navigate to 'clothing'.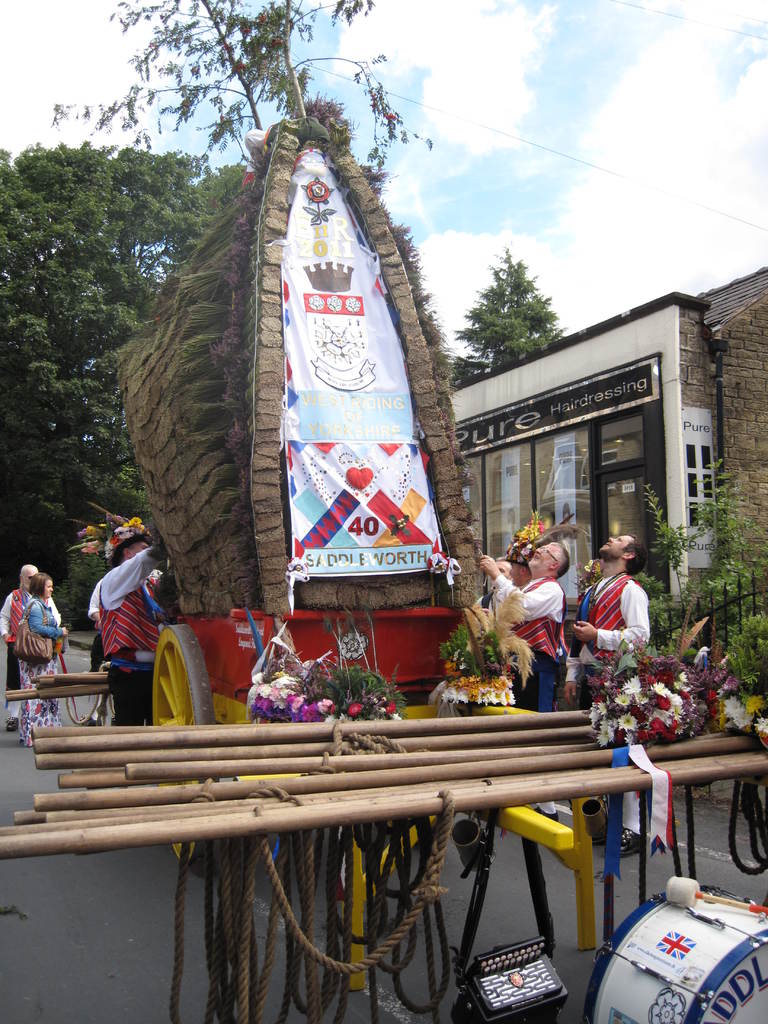
Navigation target: crop(88, 580, 105, 672).
